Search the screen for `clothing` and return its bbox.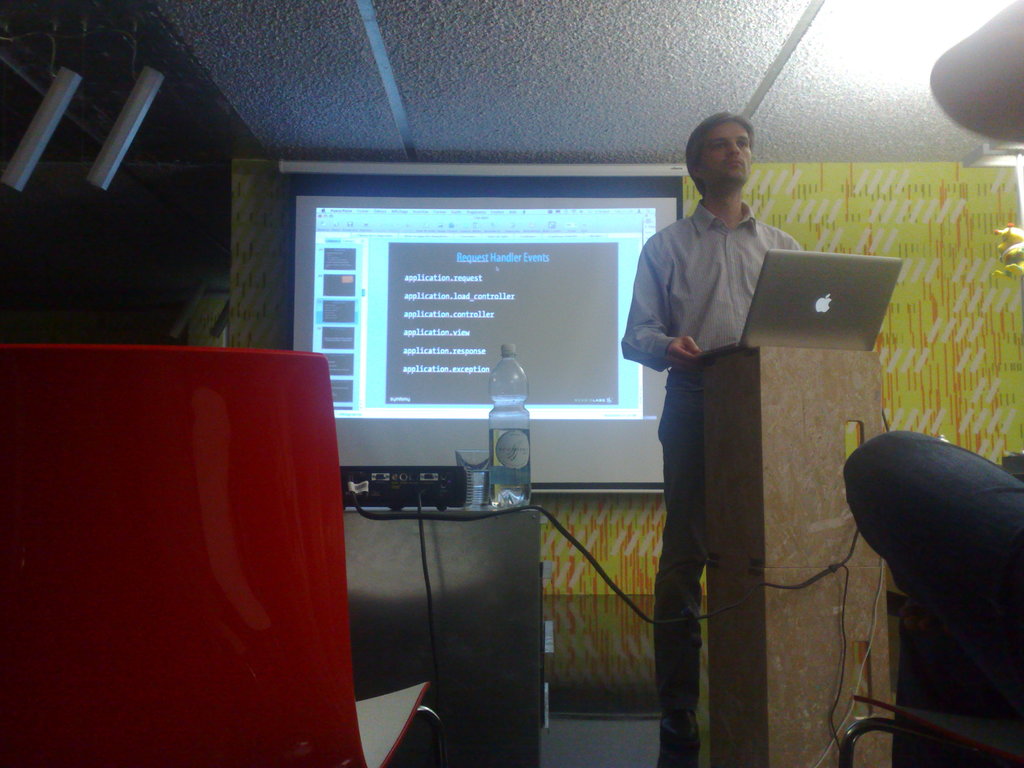
Found: {"left": 617, "top": 194, "right": 796, "bottom": 762}.
